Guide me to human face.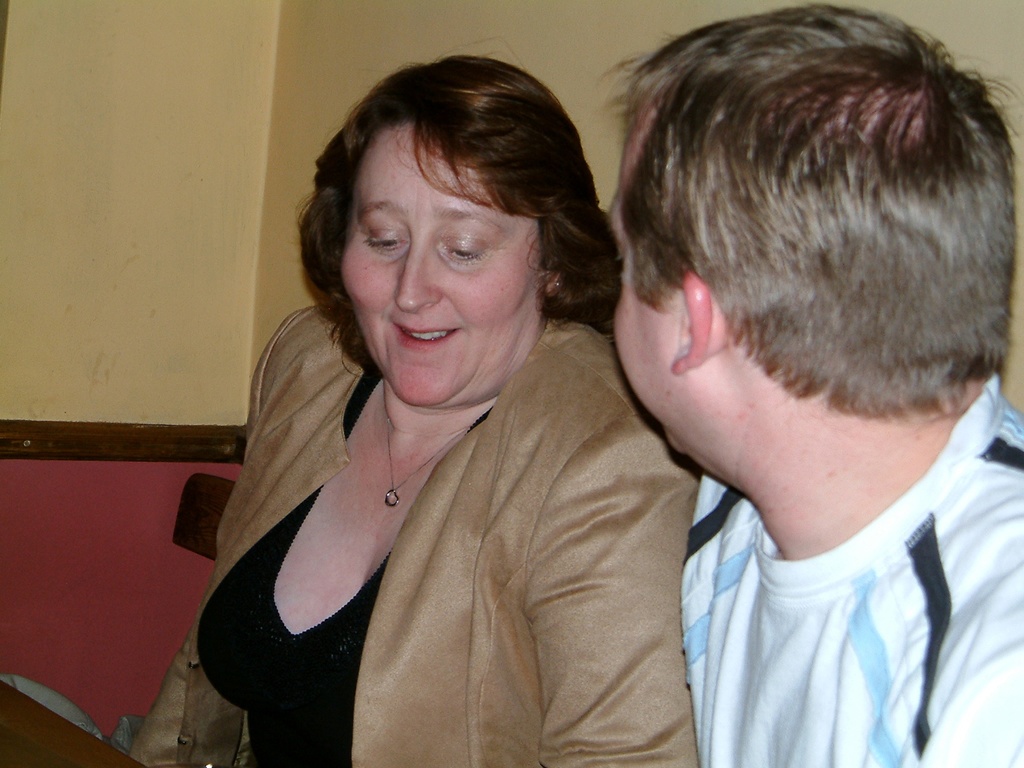
Guidance: [left=341, top=115, right=537, bottom=415].
